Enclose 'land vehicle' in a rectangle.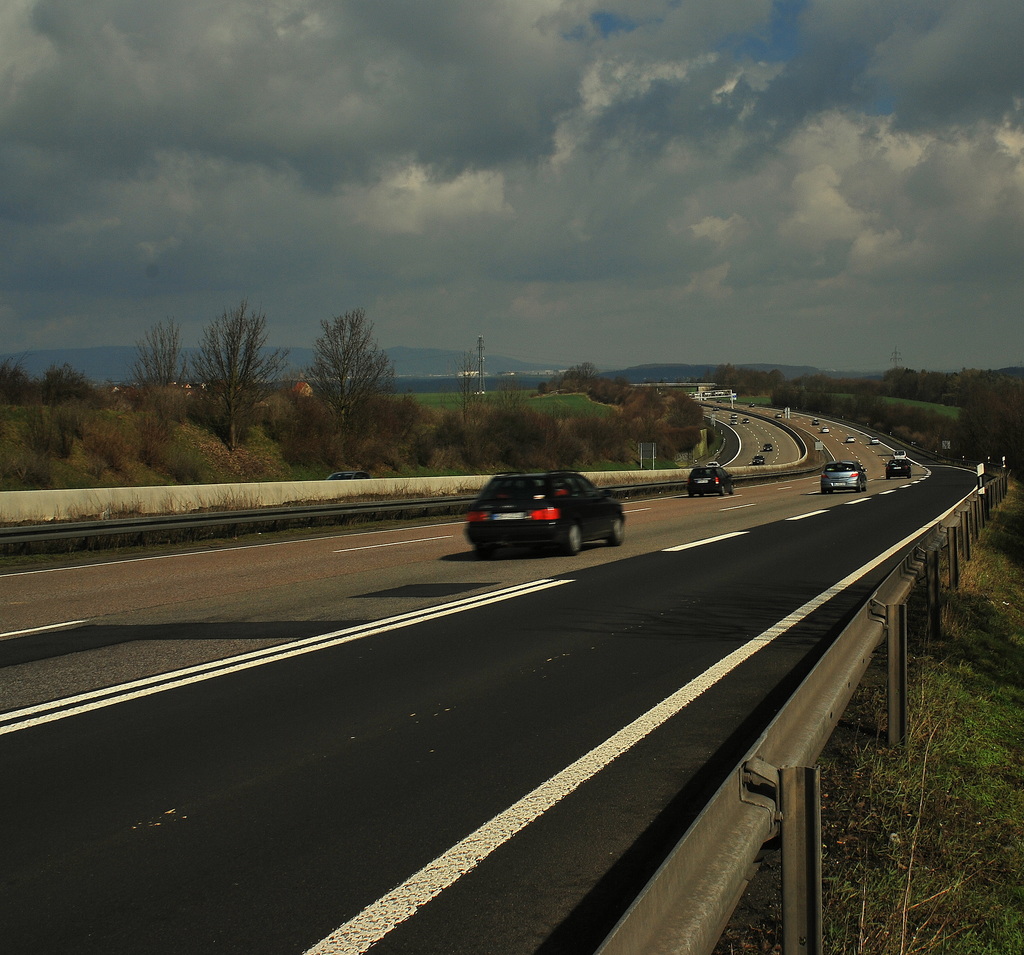
728 417 737 428.
